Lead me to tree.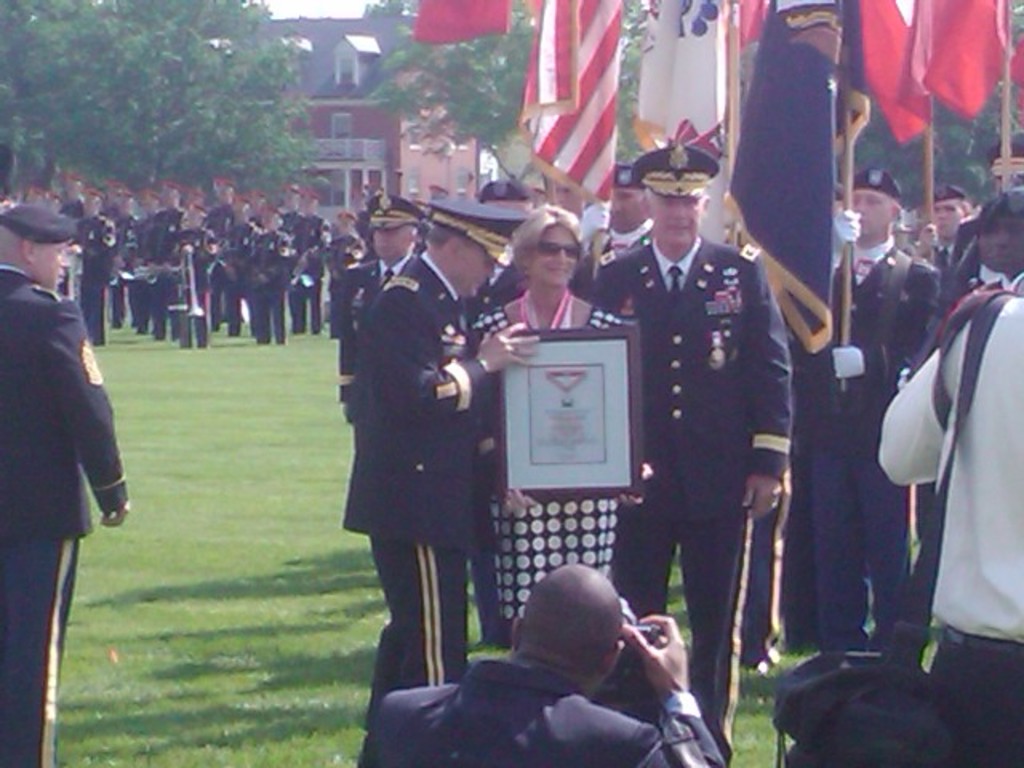
Lead to detection(378, 0, 650, 208).
